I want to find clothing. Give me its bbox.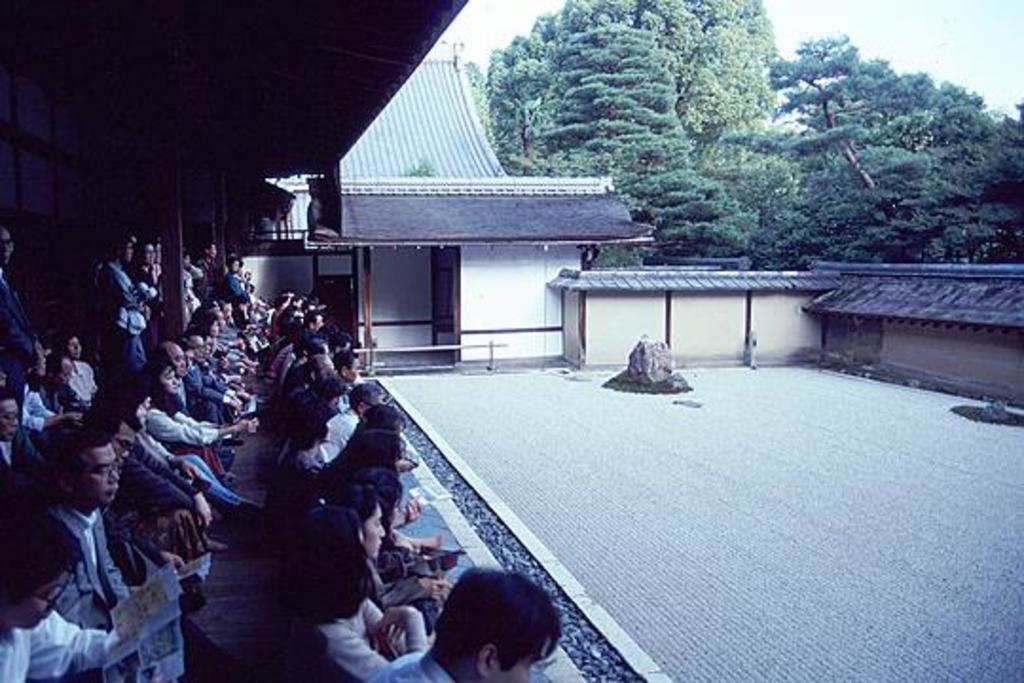
[313,590,425,679].
